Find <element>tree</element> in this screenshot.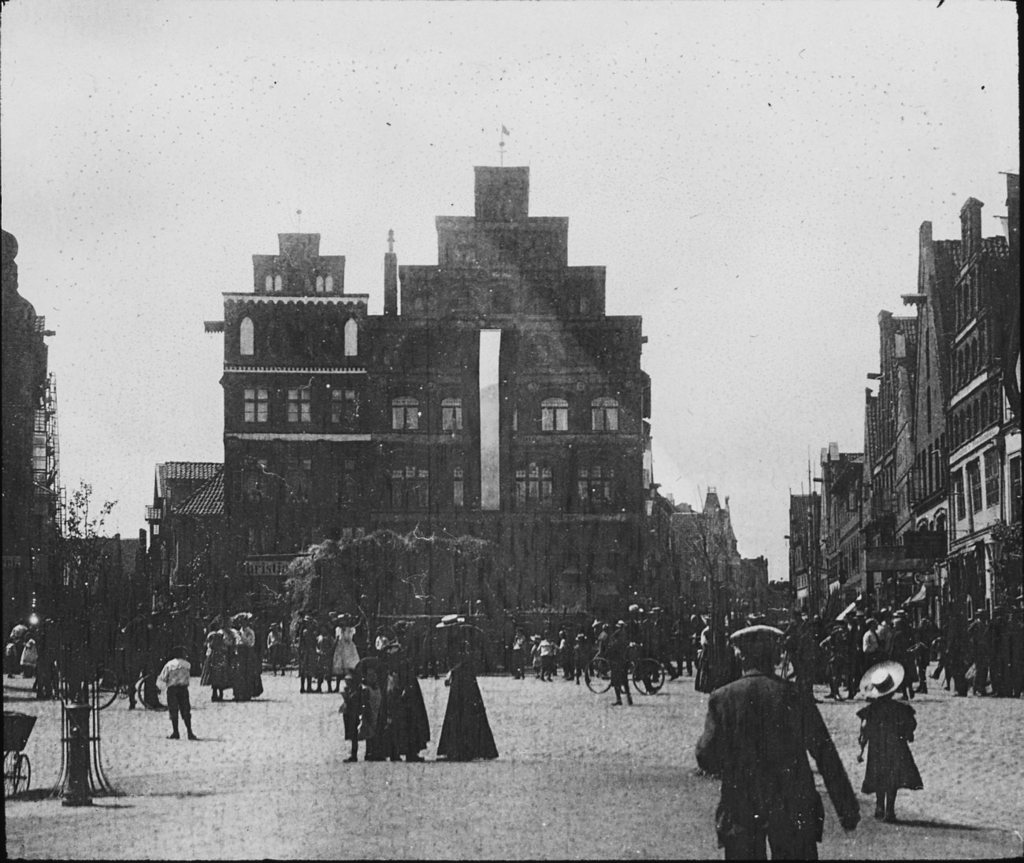
The bounding box for <element>tree</element> is {"left": 673, "top": 480, "right": 735, "bottom": 623}.
